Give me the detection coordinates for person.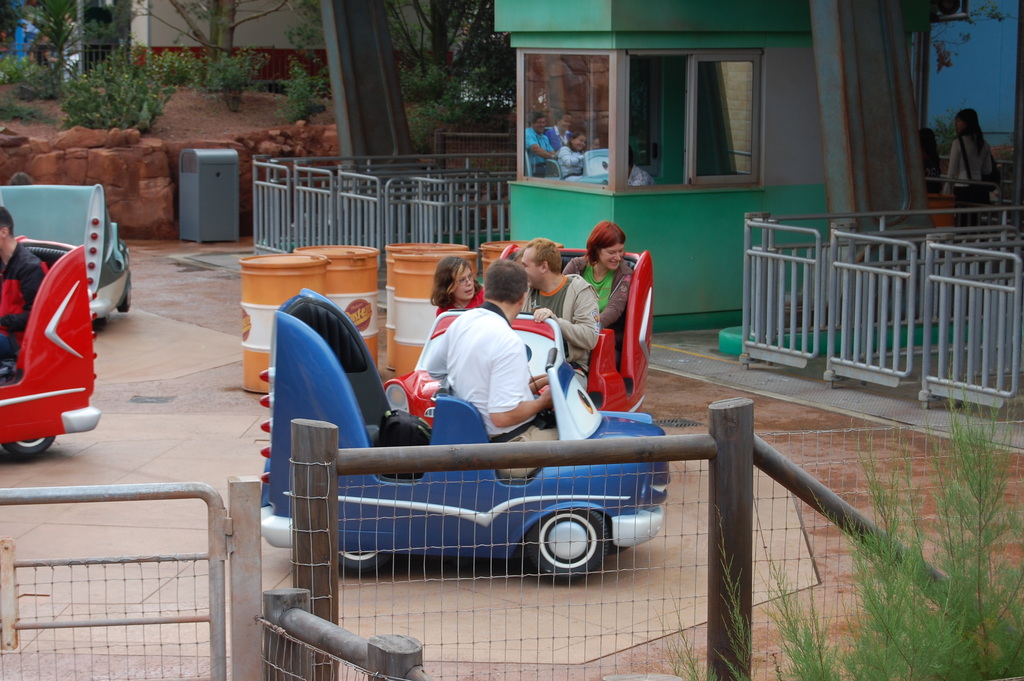
{"left": 519, "top": 239, "right": 598, "bottom": 368}.
